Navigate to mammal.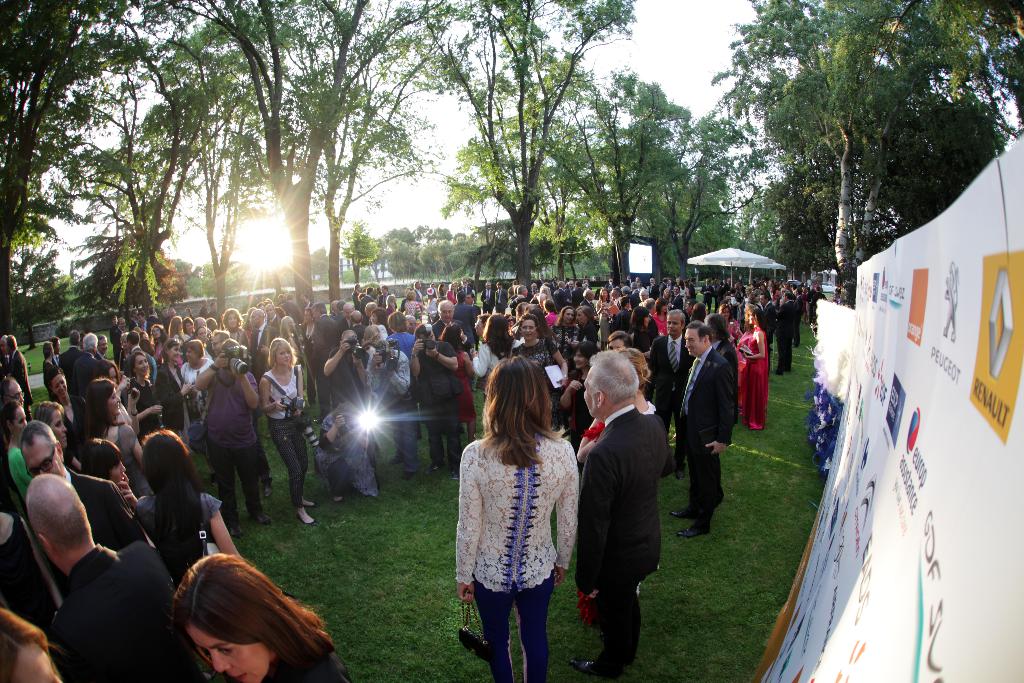
Navigation target: bbox=(137, 427, 247, 559).
